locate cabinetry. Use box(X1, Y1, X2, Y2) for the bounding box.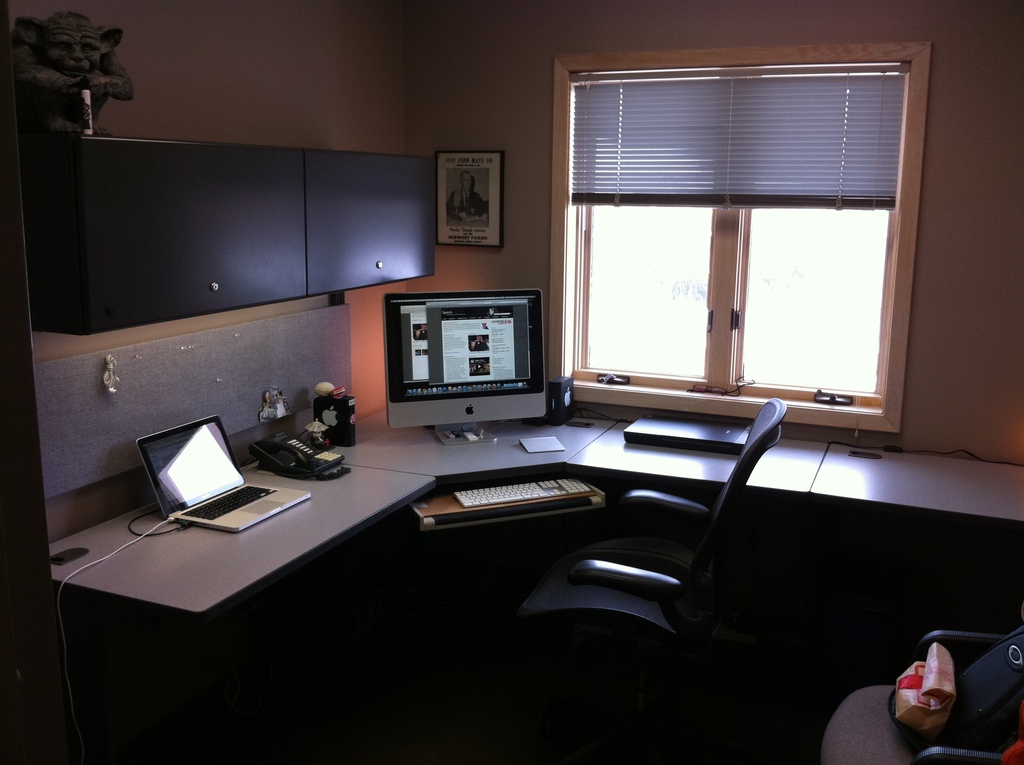
box(44, 396, 1023, 764).
